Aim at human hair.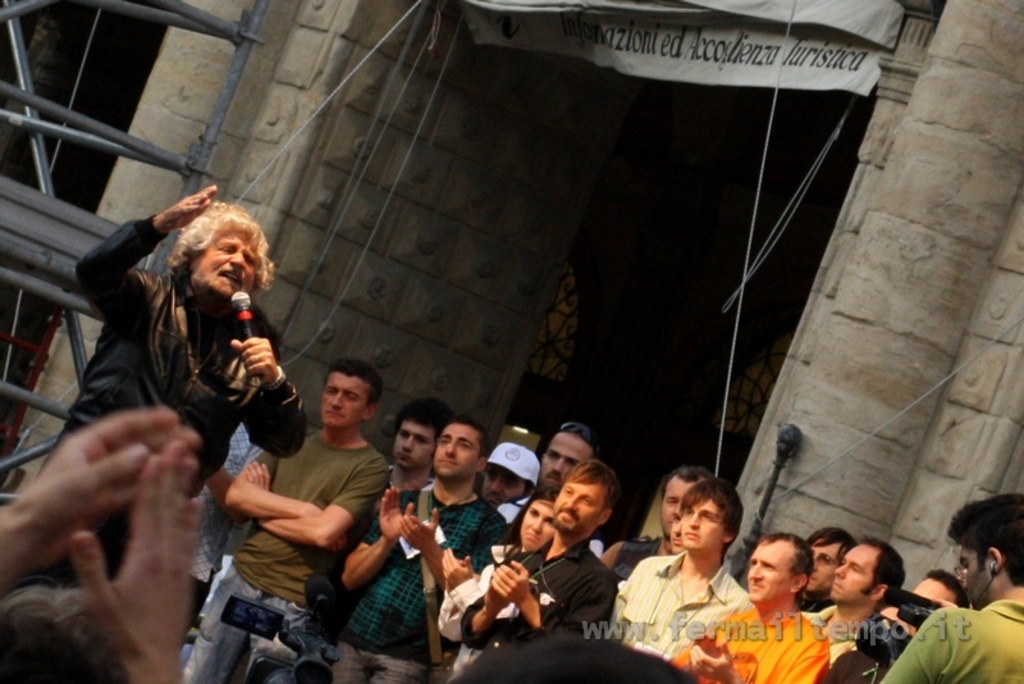
Aimed at {"x1": 863, "y1": 539, "x2": 910, "y2": 593}.
